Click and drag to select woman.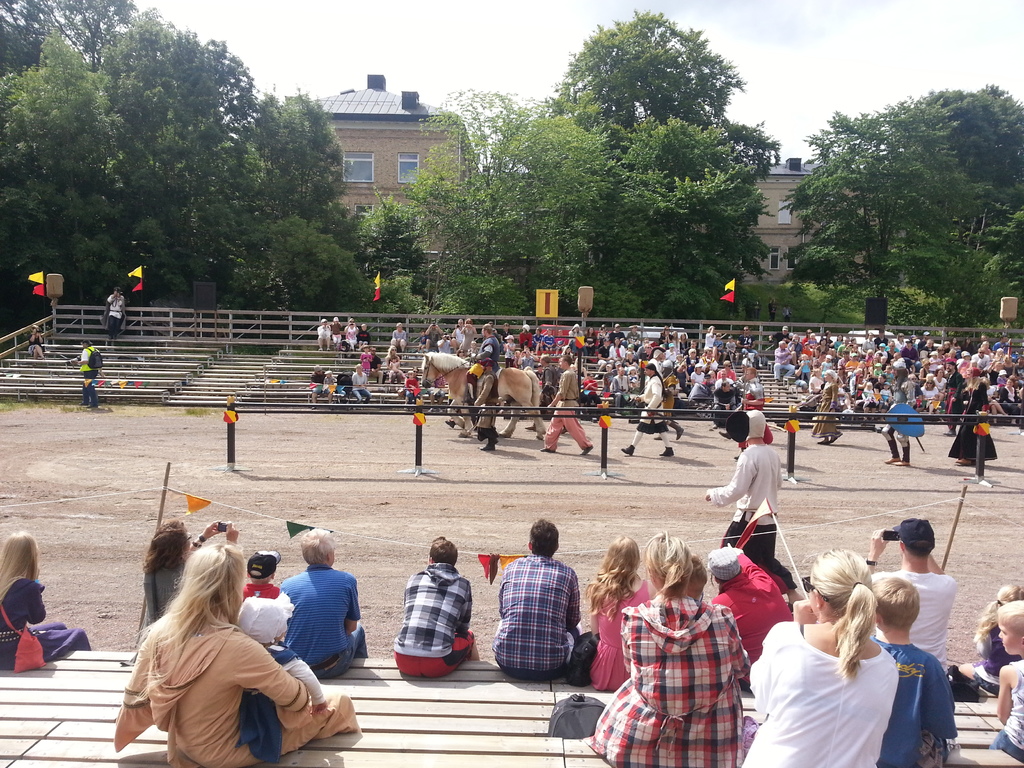
Selection: x1=344 y1=321 x2=363 y2=355.
